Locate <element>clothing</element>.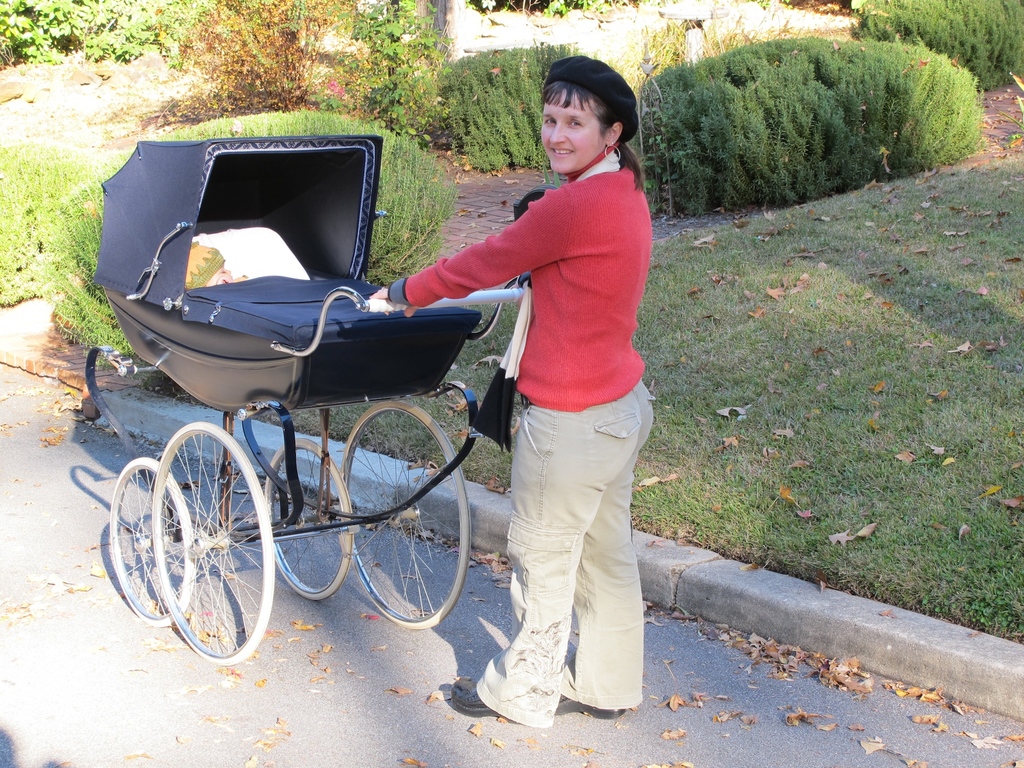
Bounding box: bbox=[387, 145, 659, 731].
